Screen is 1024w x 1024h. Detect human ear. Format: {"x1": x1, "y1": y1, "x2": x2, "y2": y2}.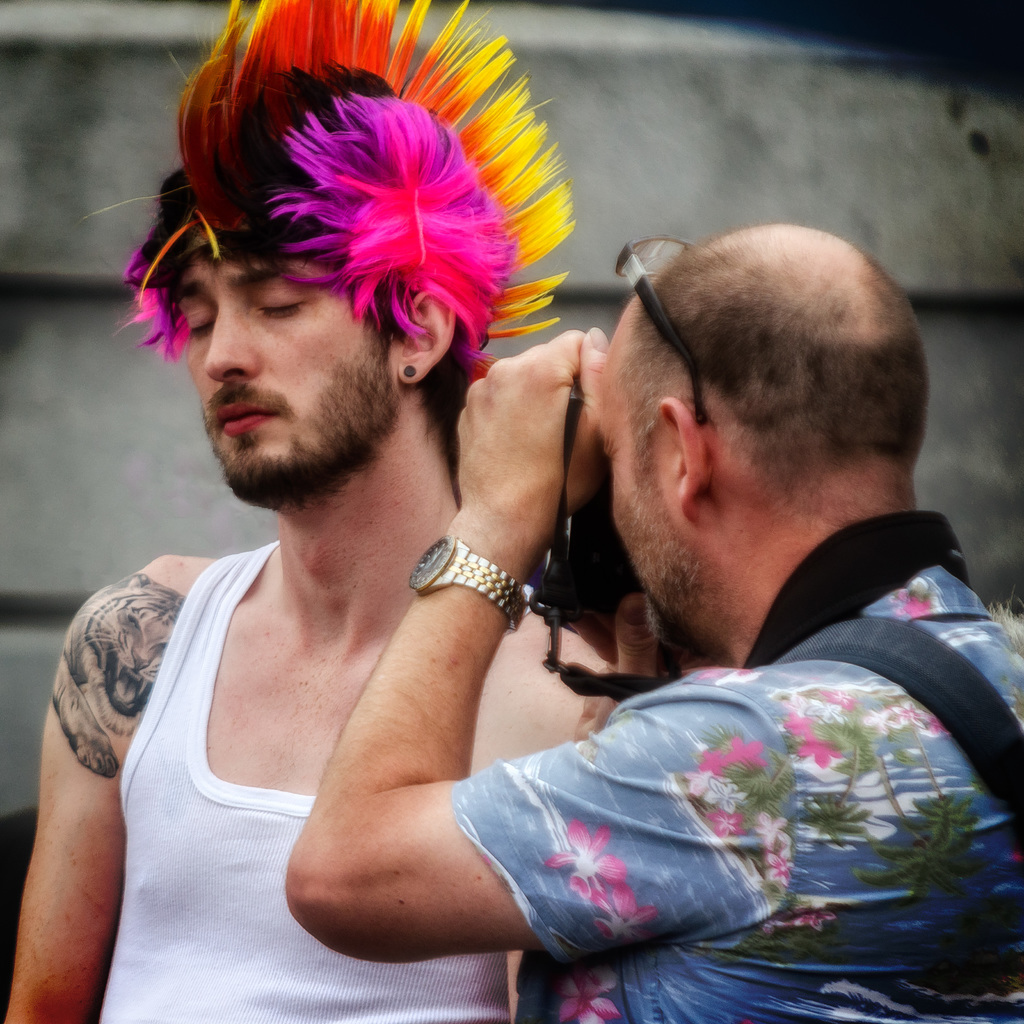
{"x1": 662, "y1": 400, "x2": 712, "y2": 517}.
